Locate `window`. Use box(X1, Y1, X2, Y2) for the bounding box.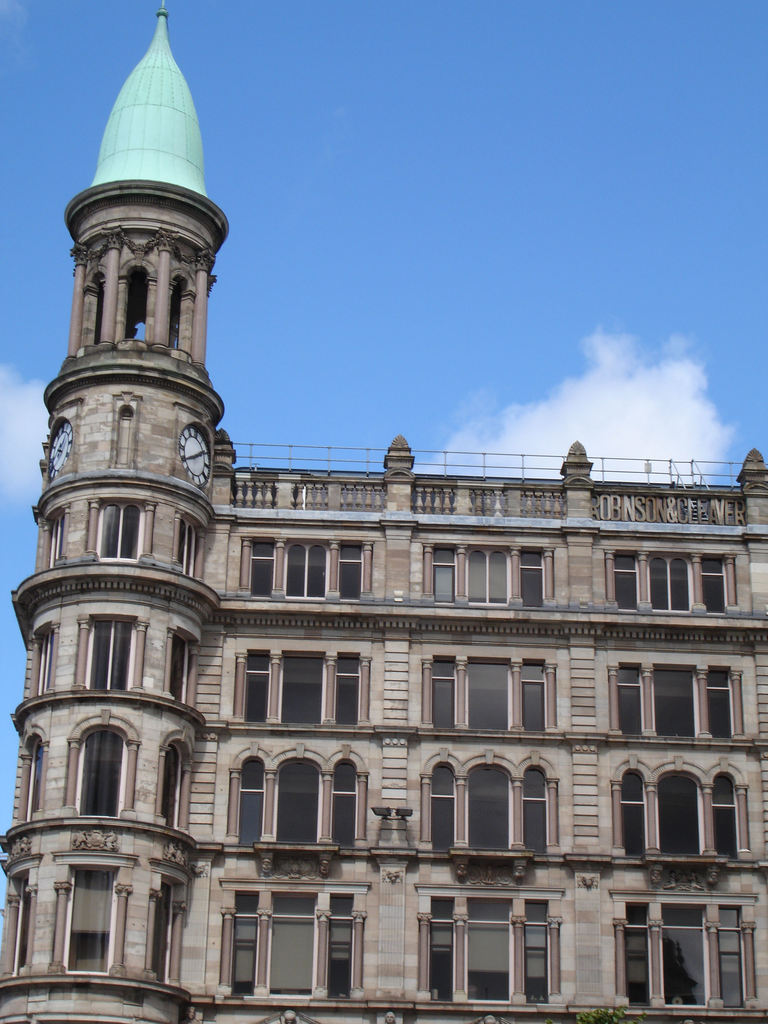
box(424, 765, 460, 854).
